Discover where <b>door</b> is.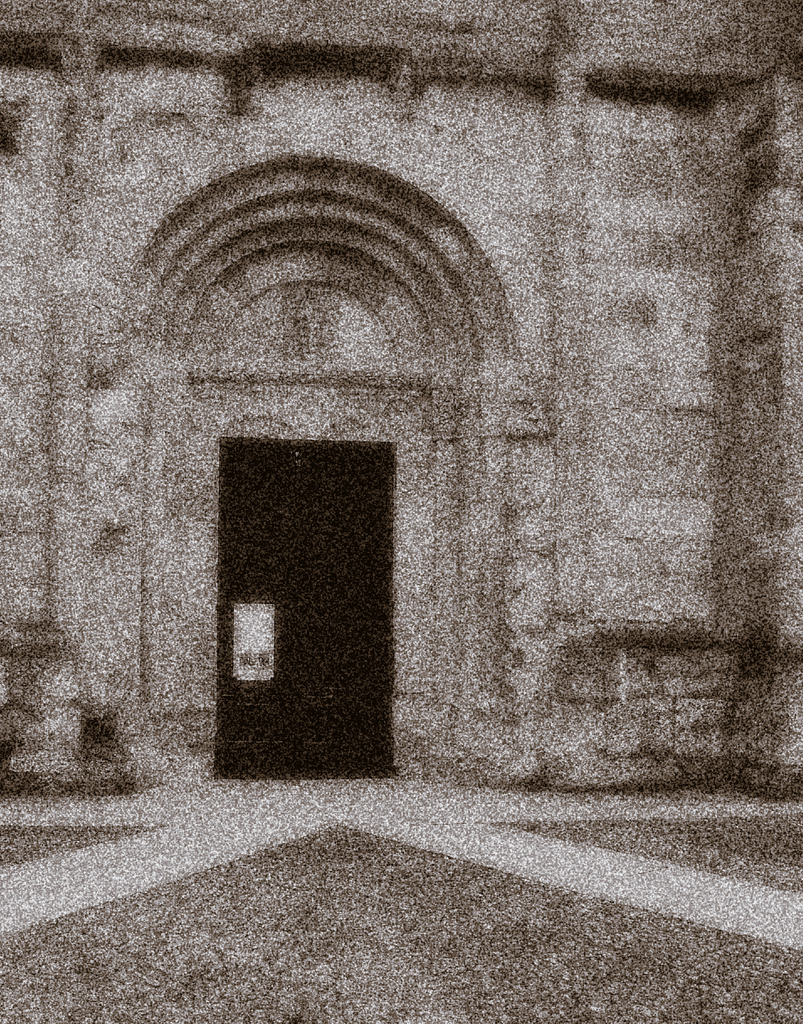
Discovered at [201, 359, 414, 785].
